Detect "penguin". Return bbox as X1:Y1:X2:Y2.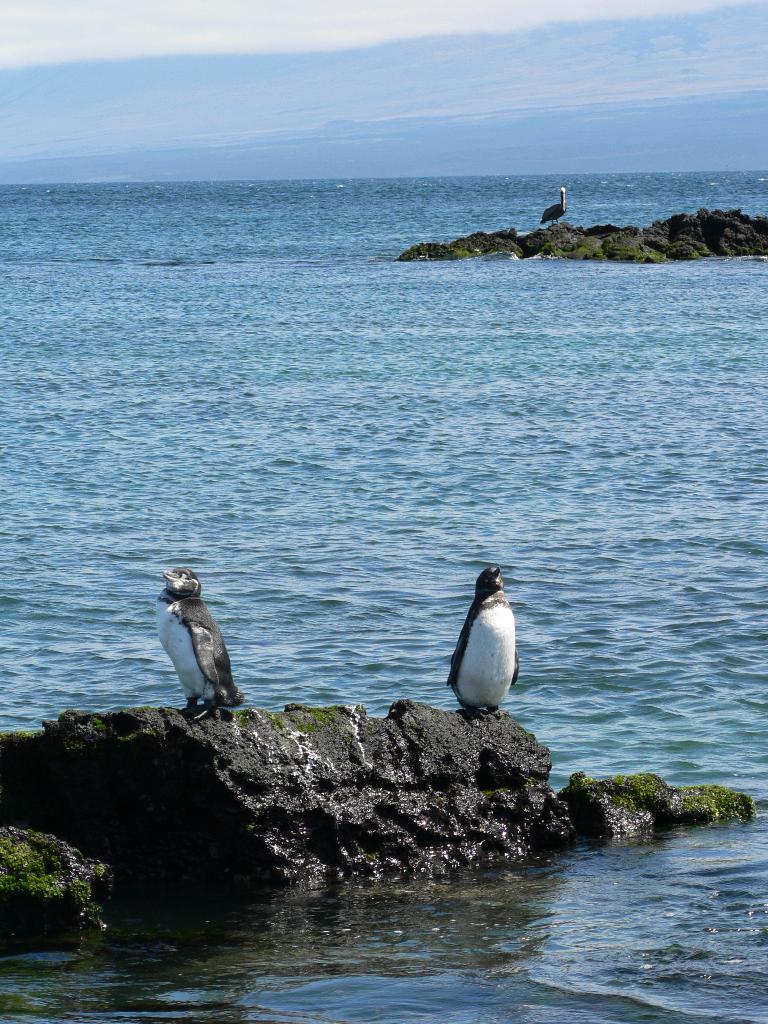
434:565:534:722.
